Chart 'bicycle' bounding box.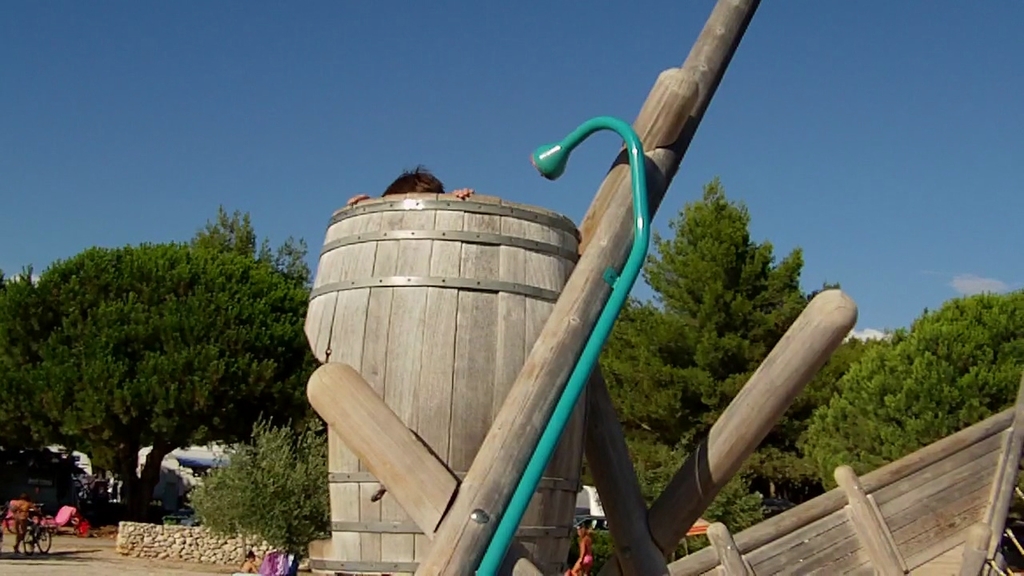
Charted: left=0, top=507, right=22, bottom=540.
